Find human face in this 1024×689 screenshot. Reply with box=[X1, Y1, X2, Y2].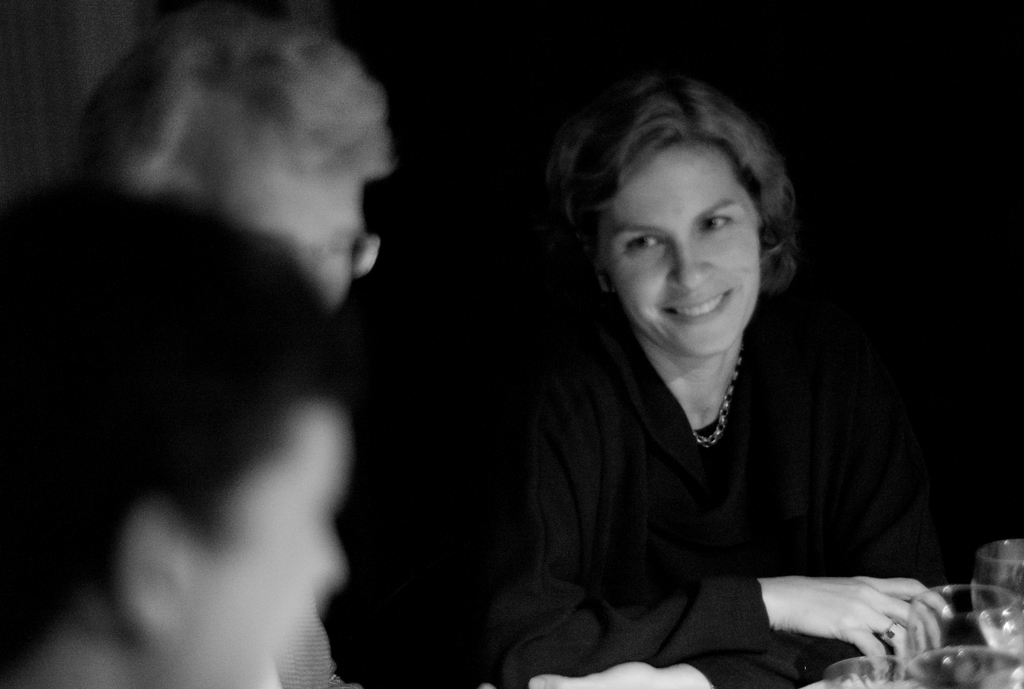
box=[226, 168, 364, 302].
